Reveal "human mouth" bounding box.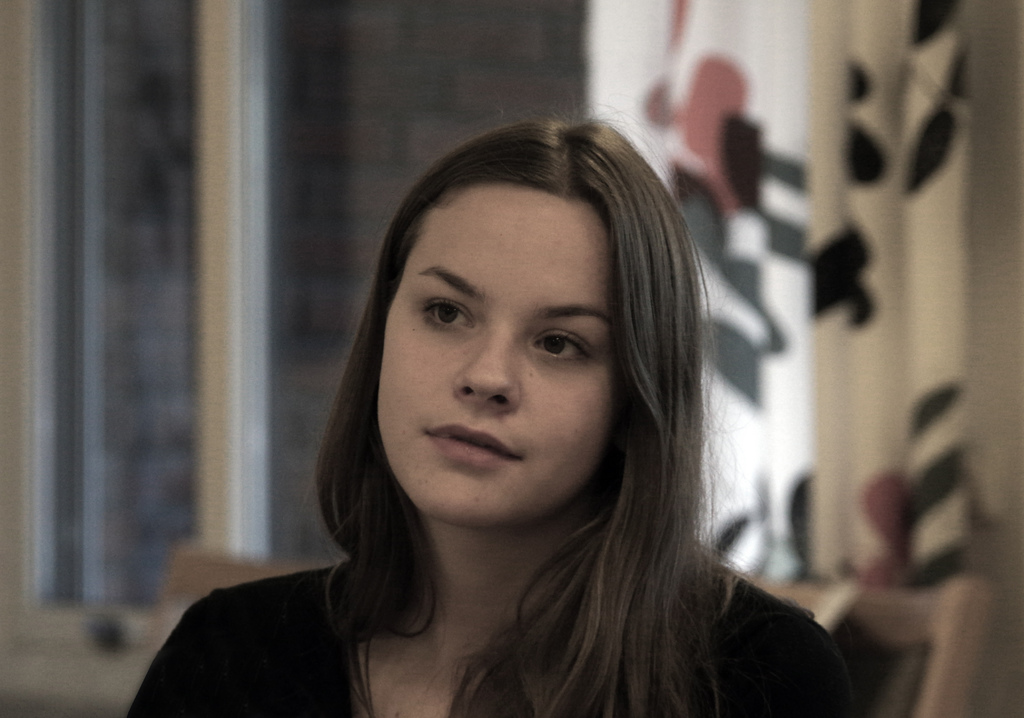
Revealed: [left=420, top=418, right=532, bottom=464].
